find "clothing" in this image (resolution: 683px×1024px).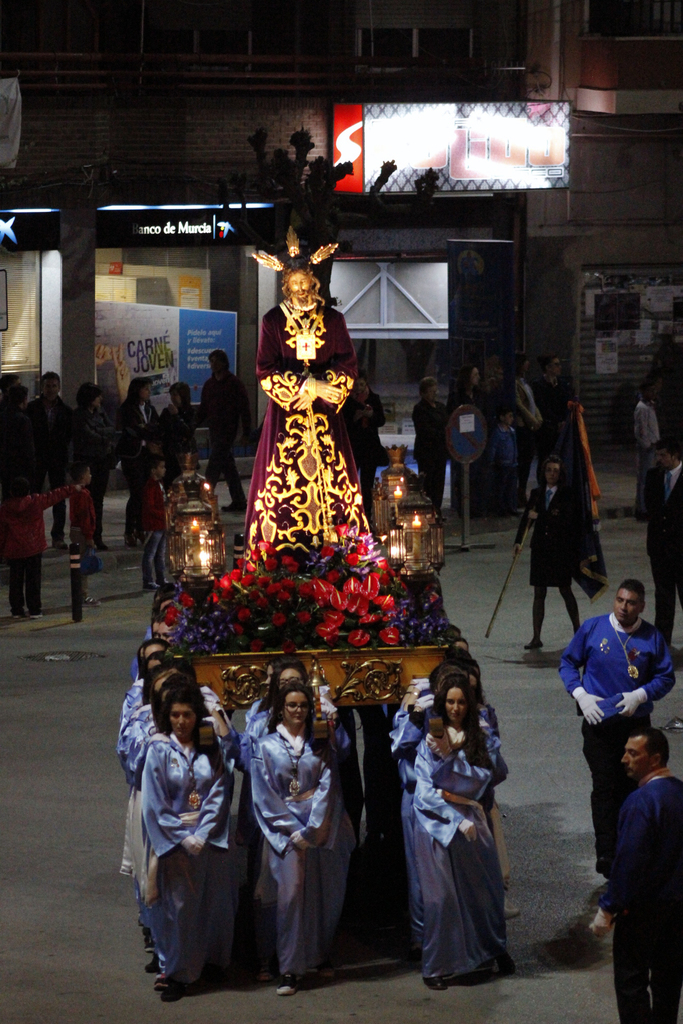
box=[638, 401, 664, 513].
